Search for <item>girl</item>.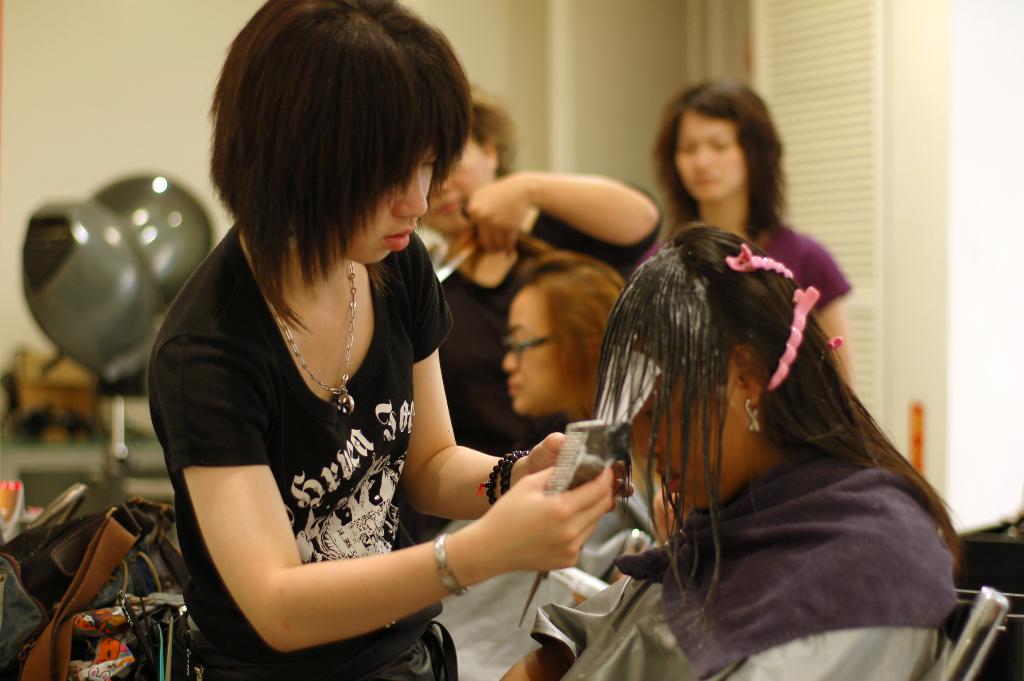
Found at bbox=(617, 79, 871, 403).
